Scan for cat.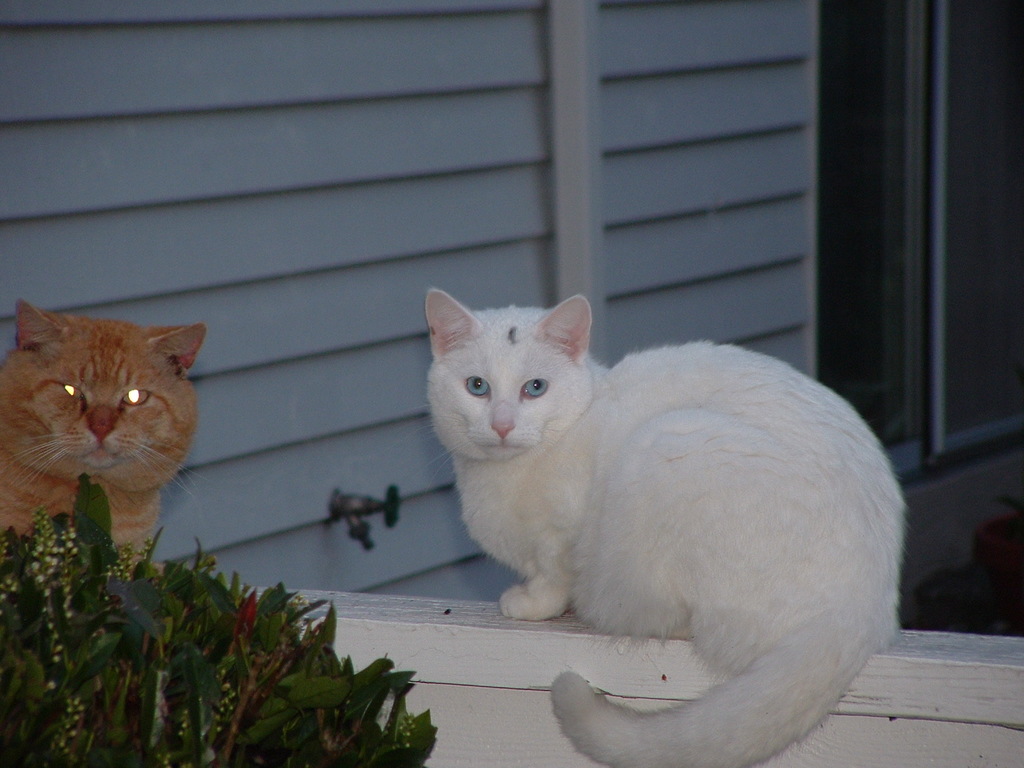
Scan result: 414:290:910:767.
